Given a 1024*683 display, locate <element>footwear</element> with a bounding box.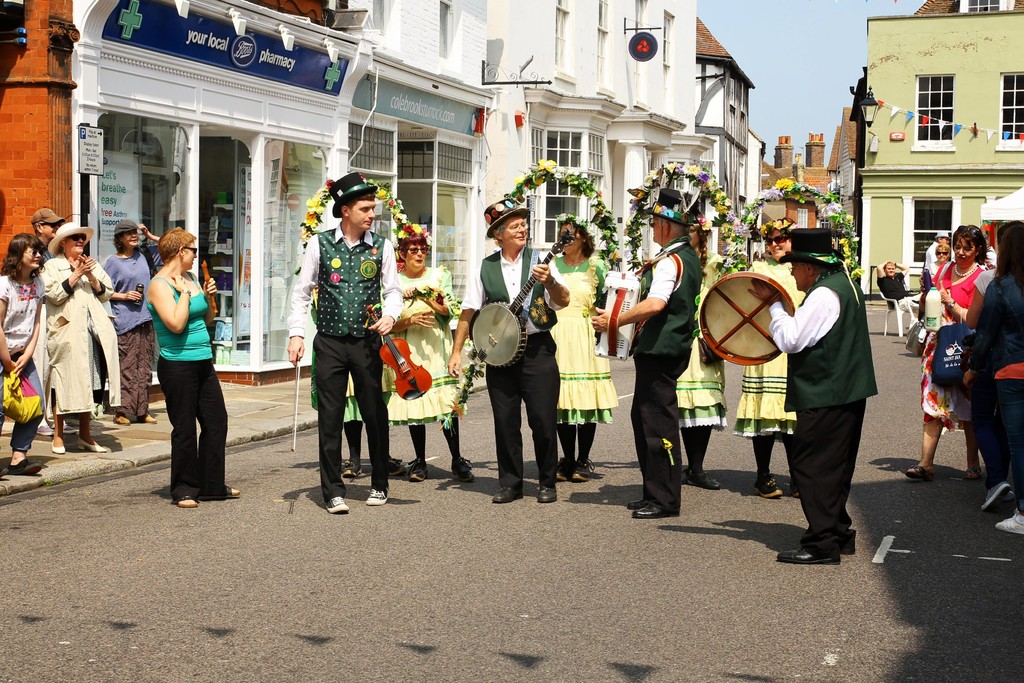
Located: detection(452, 459, 477, 483).
